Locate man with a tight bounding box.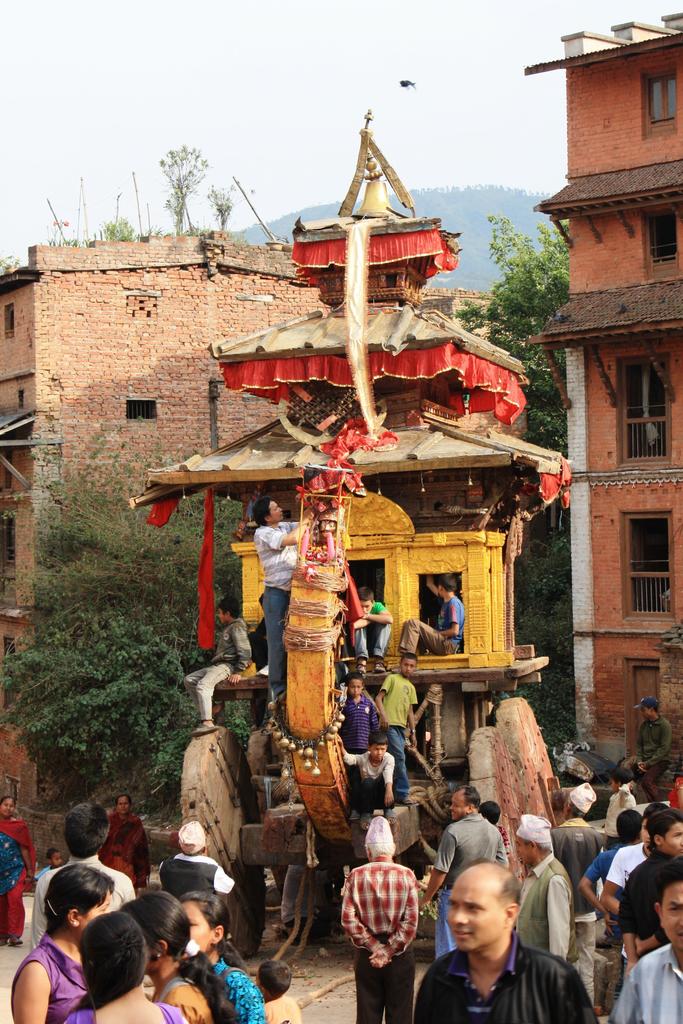
(509,812,575,961).
